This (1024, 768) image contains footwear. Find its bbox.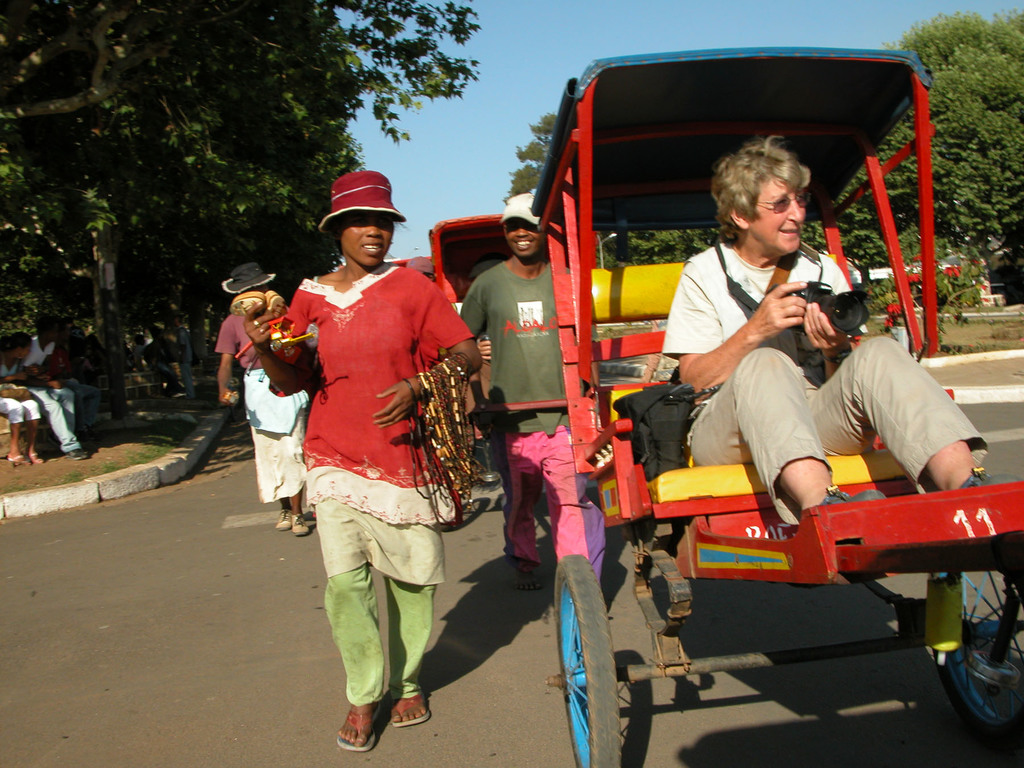
bbox=(389, 699, 429, 727).
